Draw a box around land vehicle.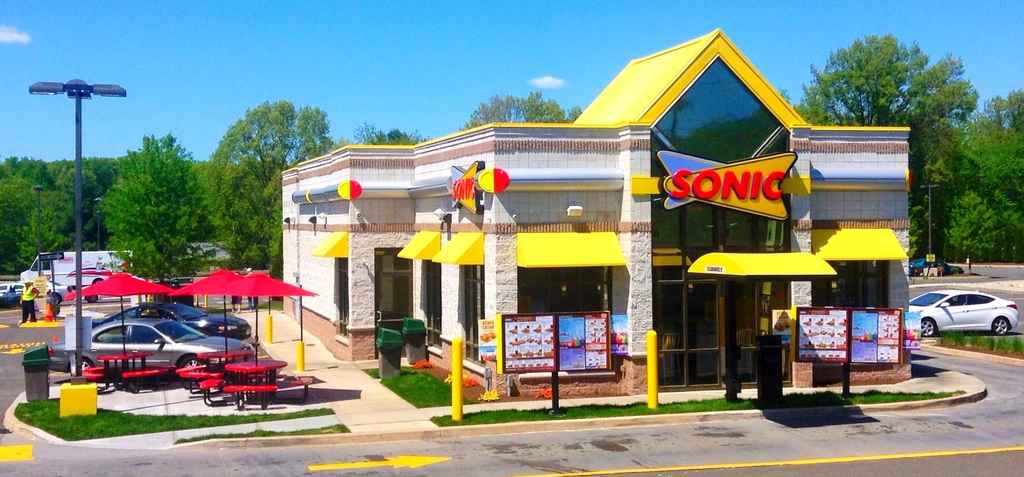
detection(911, 290, 1018, 337).
